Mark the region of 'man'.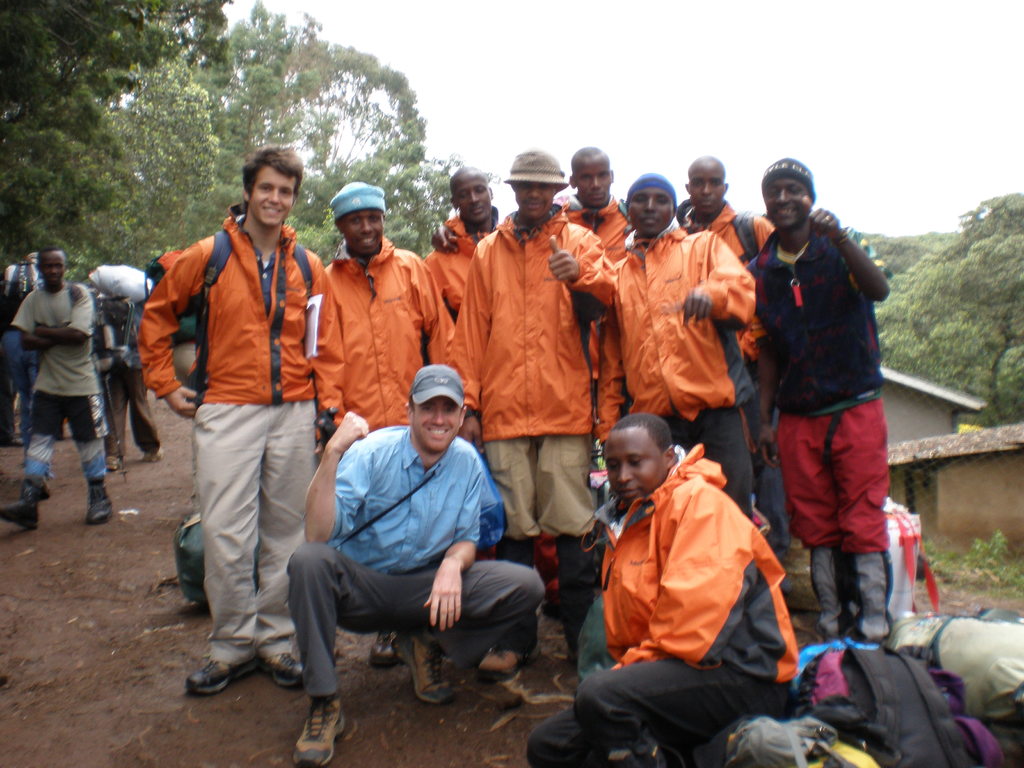
Region: pyautogui.locateOnScreen(412, 165, 509, 336).
